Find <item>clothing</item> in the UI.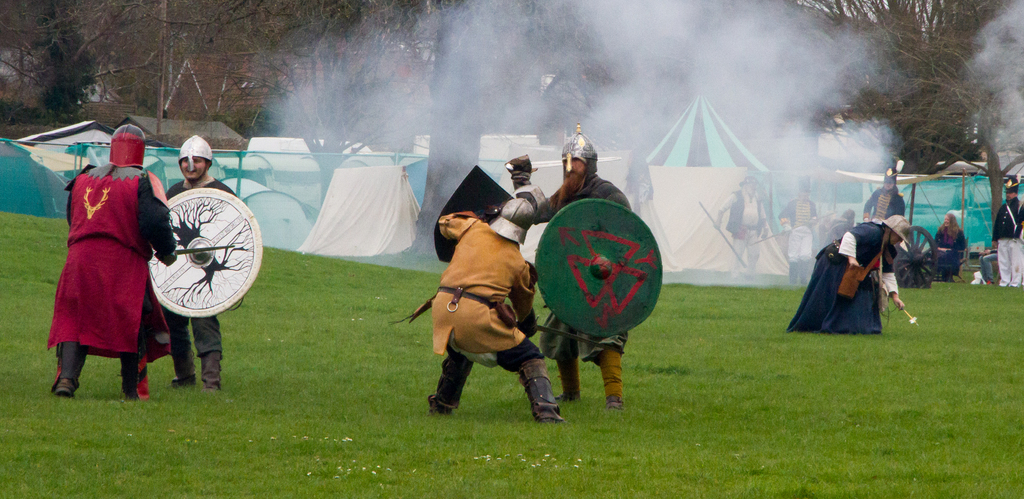
UI element at 717,186,762,273.
